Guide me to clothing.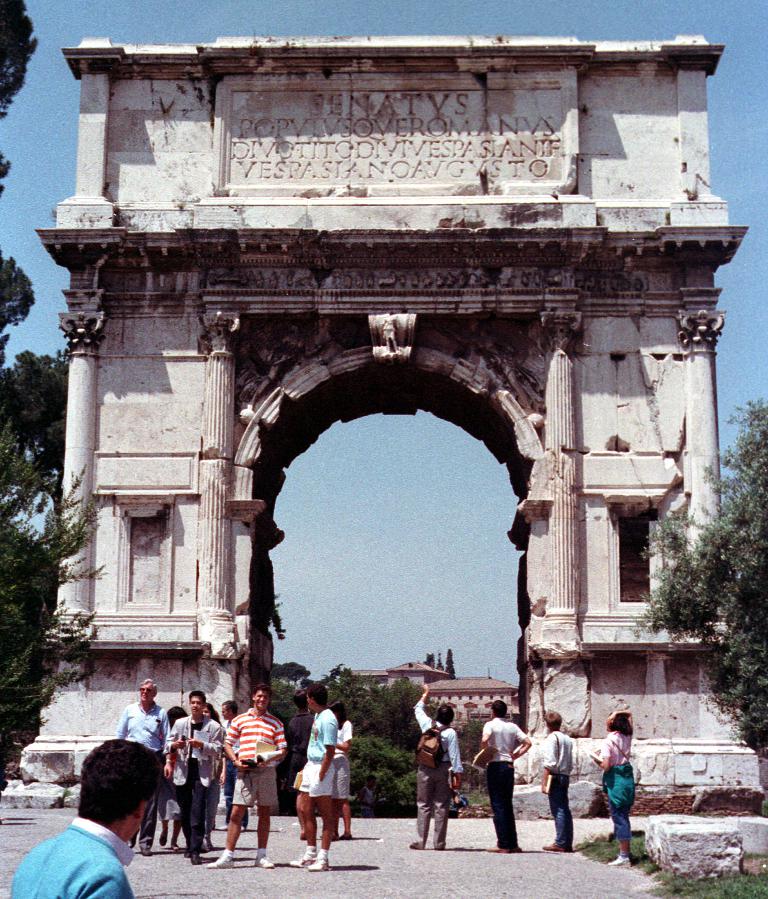
Guidance: bbox(540, 728, 576, 839).
